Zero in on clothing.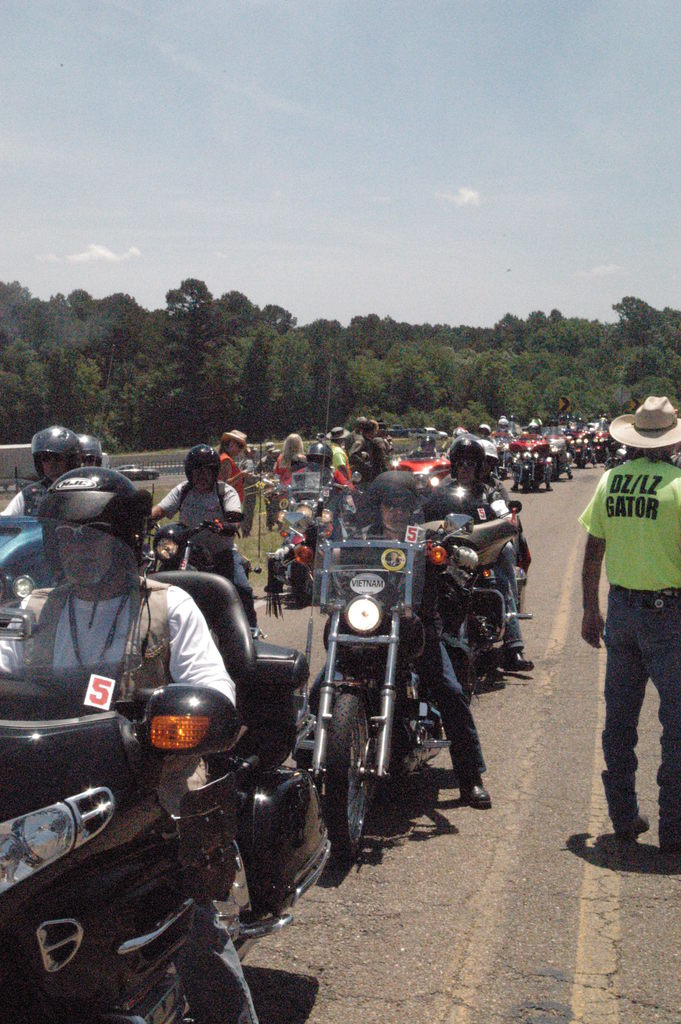
Zeroed in: {"x1": 275, "y1": 454, "x2": 303, "y2": 479}.
